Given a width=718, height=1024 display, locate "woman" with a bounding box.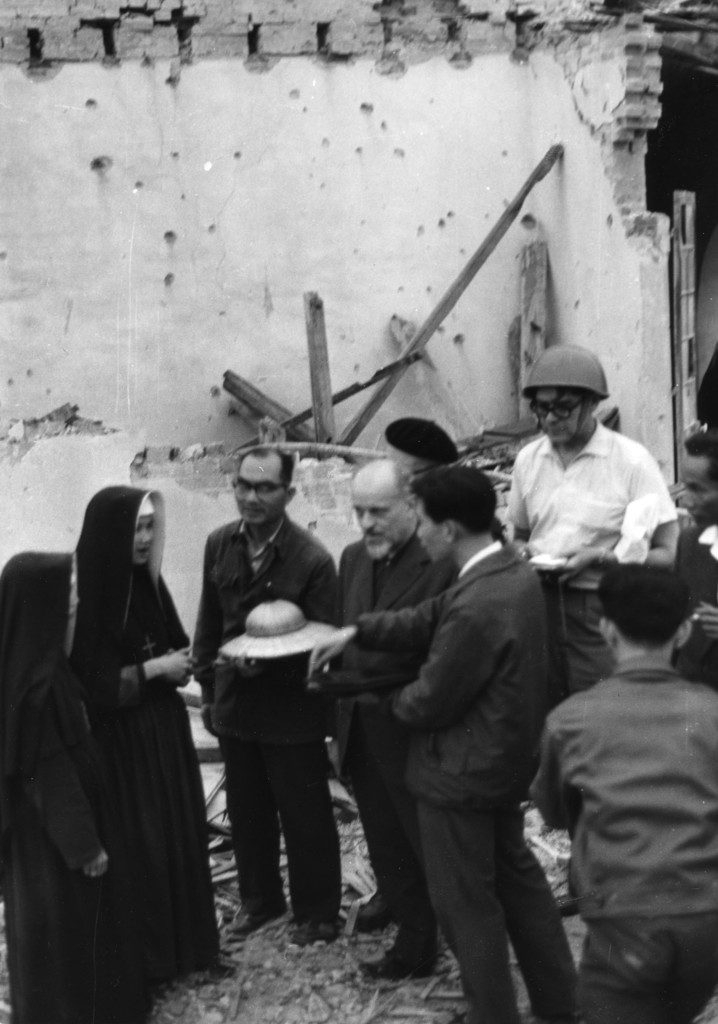
Located: (69, 484, 219, 979).
